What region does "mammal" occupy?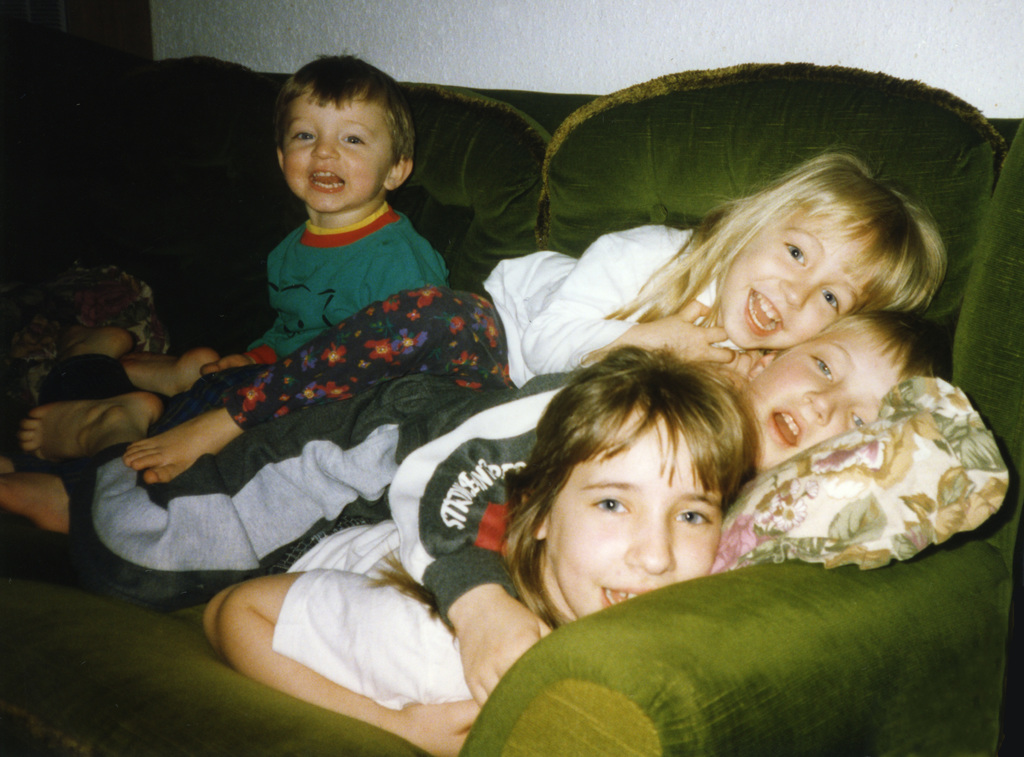
(0,347,727,756).
